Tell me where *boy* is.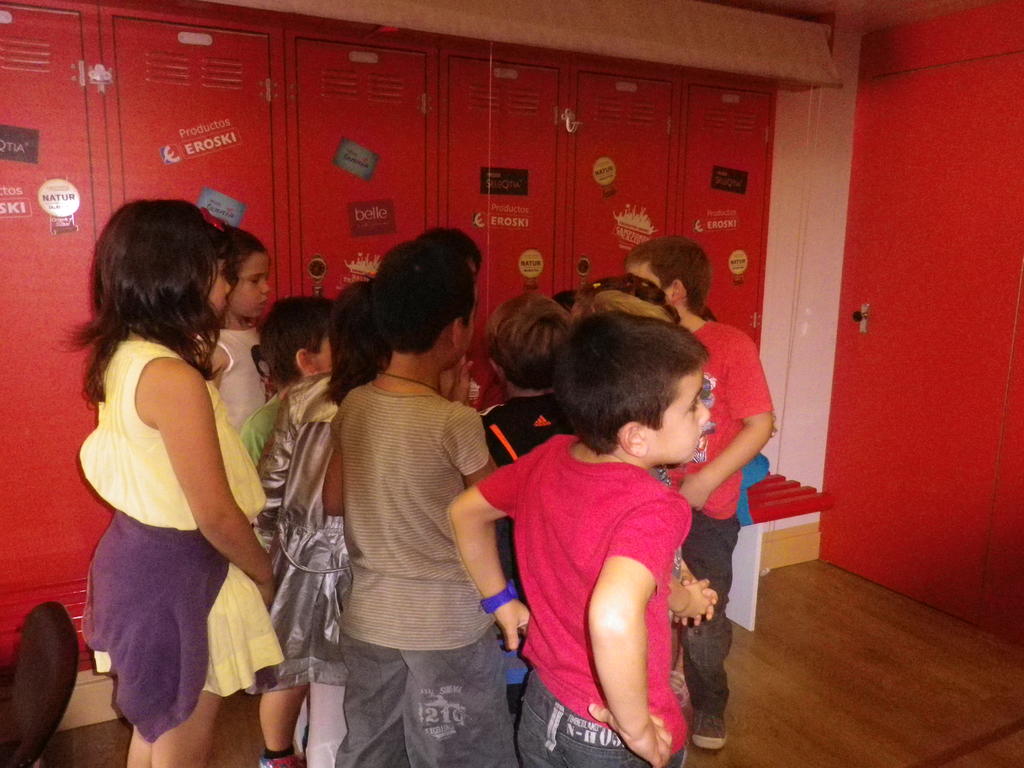
*boy* is at (239,300,350,767).
